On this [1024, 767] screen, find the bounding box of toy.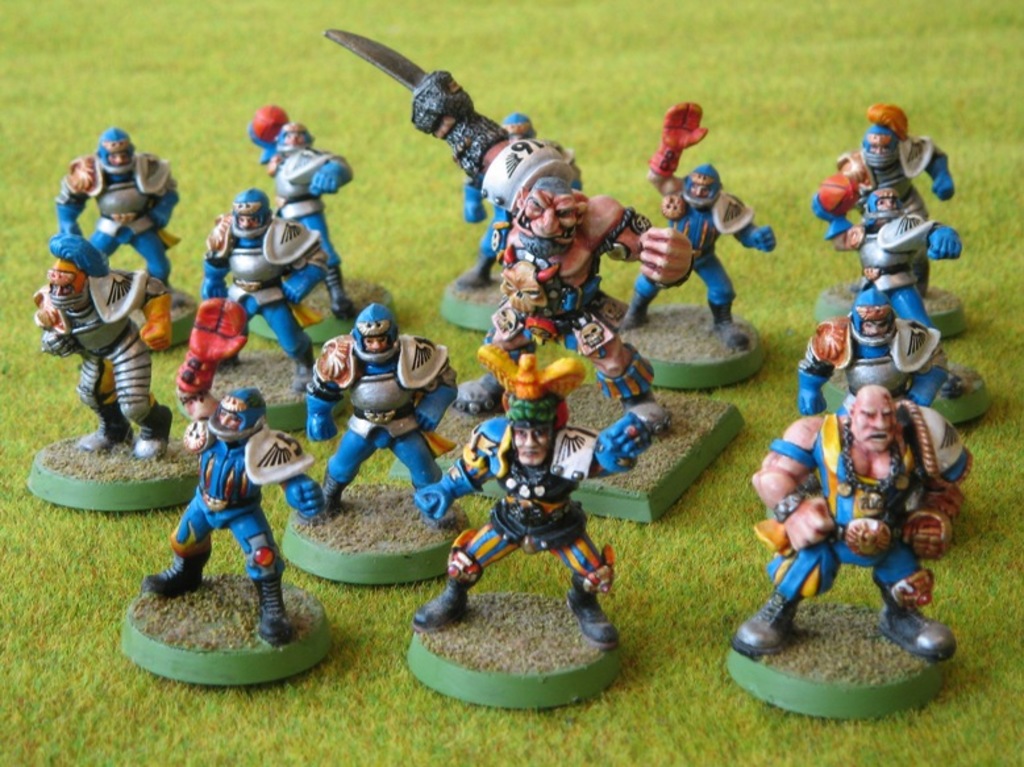
Bounding box: rect(413, 345, 653, 654).
